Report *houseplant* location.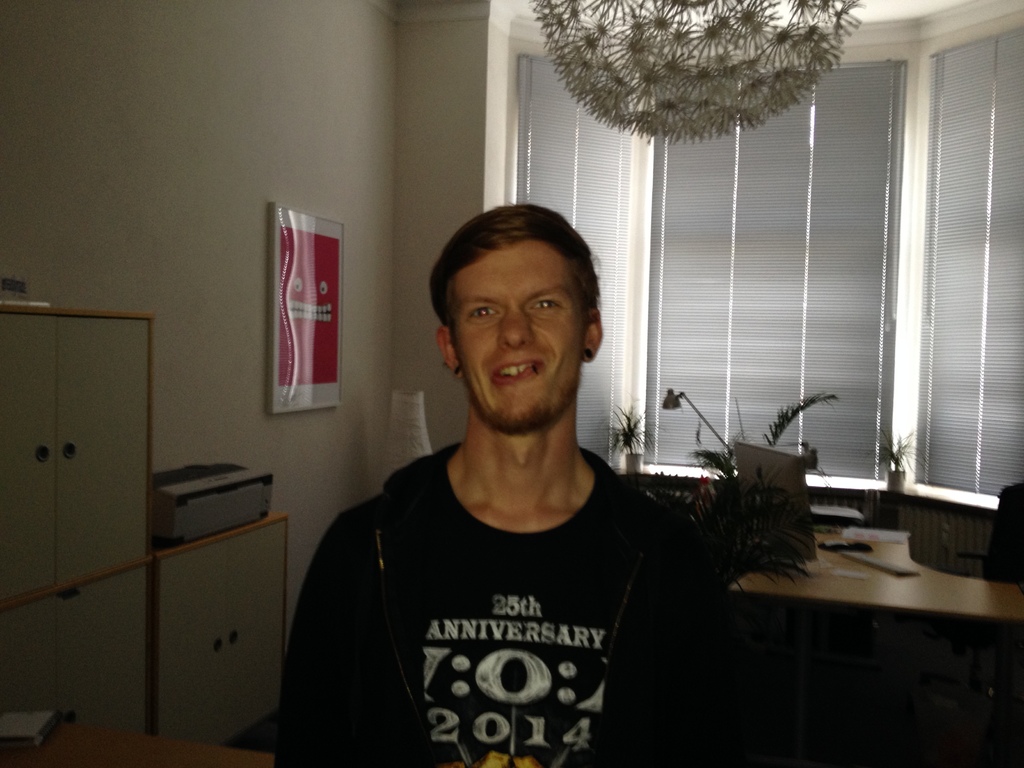
Report: [642,389,840,588].
